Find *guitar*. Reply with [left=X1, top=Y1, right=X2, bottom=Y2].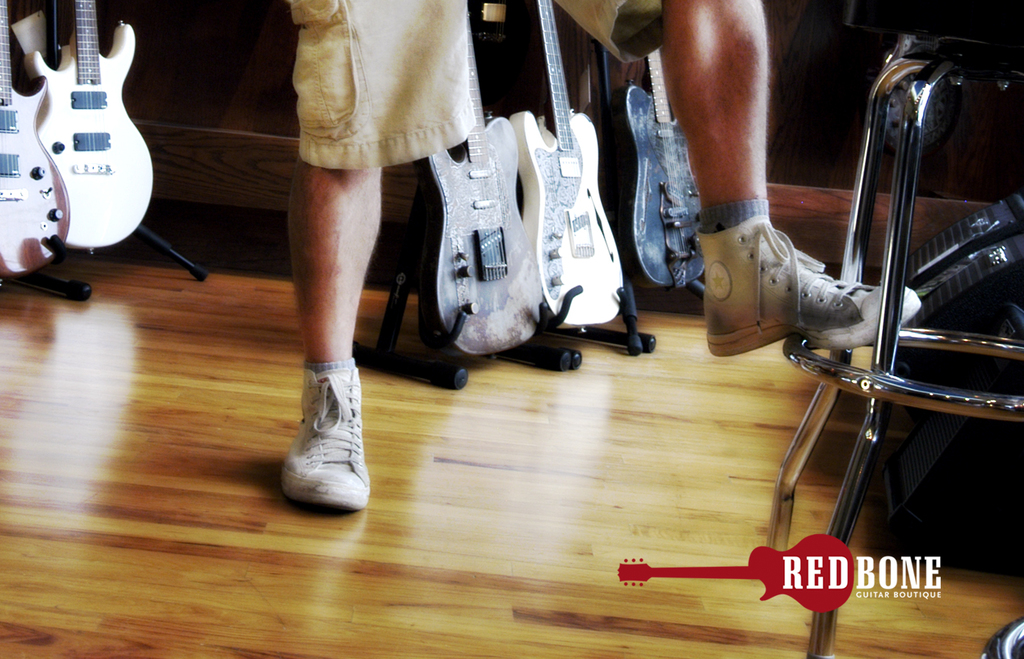
[left=0, top=0, right=69, bottom=277].
